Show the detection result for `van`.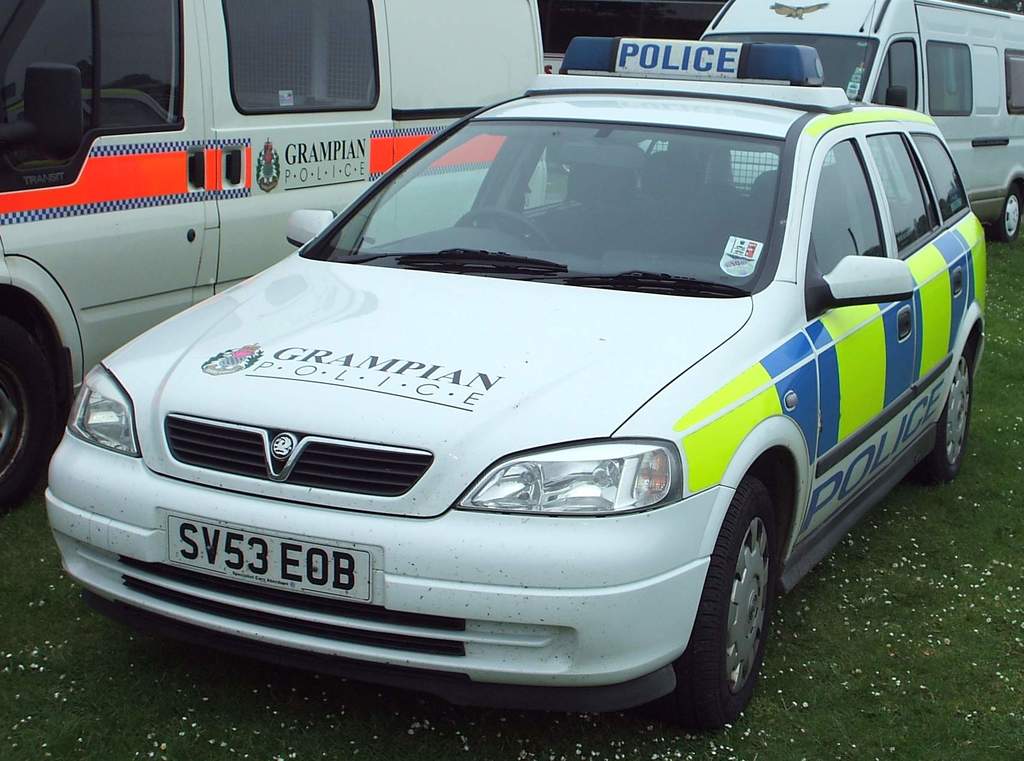
box(687, 0, 1023, 248).
